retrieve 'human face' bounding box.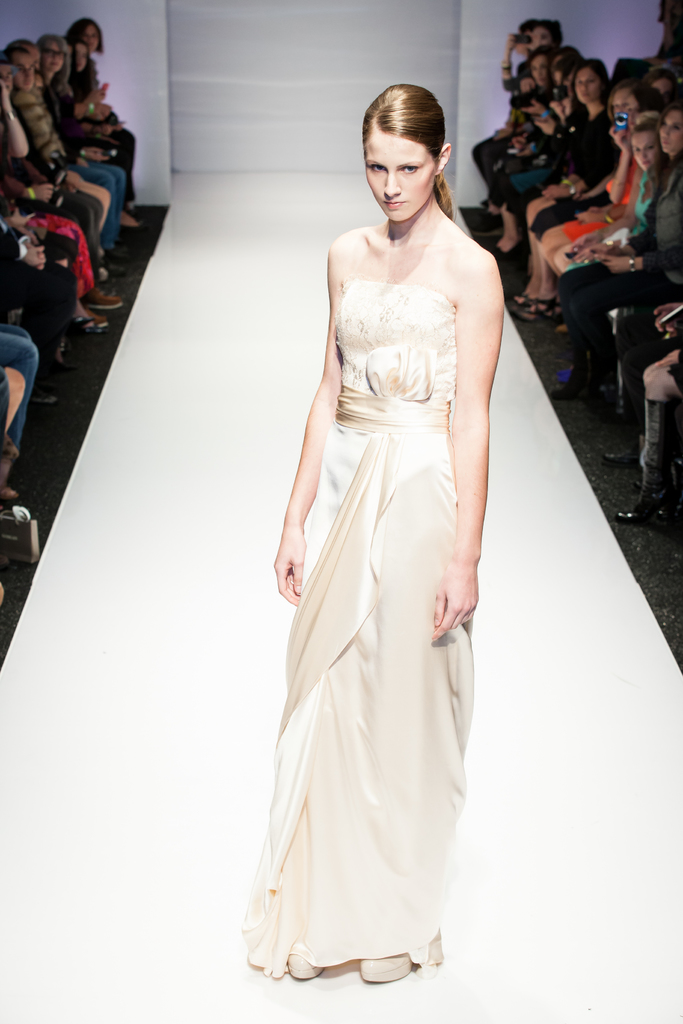
Bounding box: Rect(16, 51, 35, 93).
